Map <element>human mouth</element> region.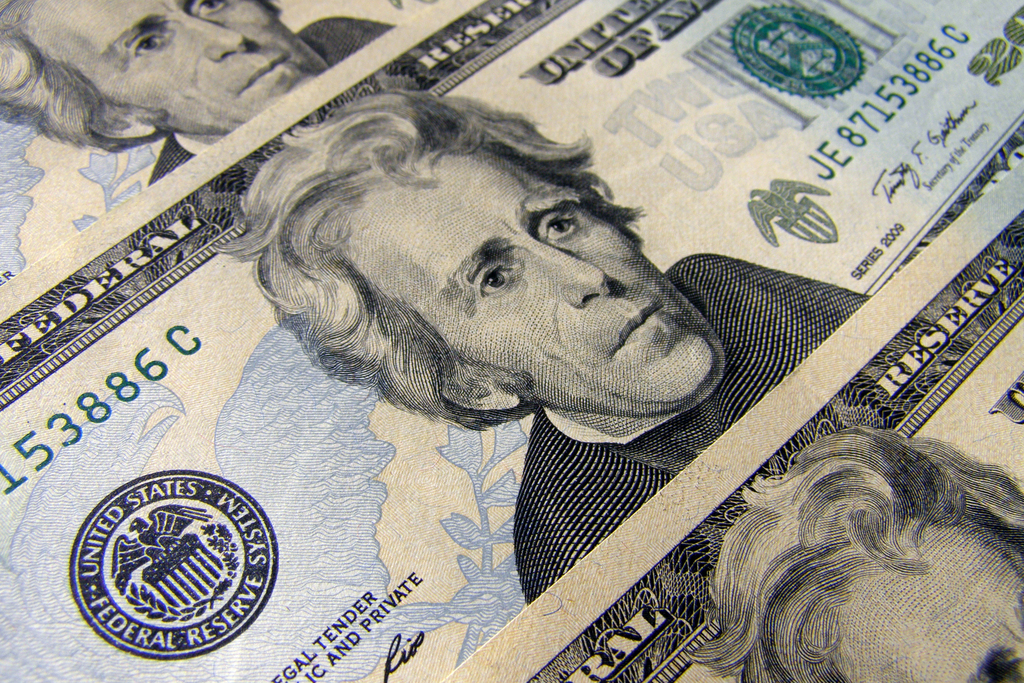
Mapped to detection(236, 52, 293, 94).
